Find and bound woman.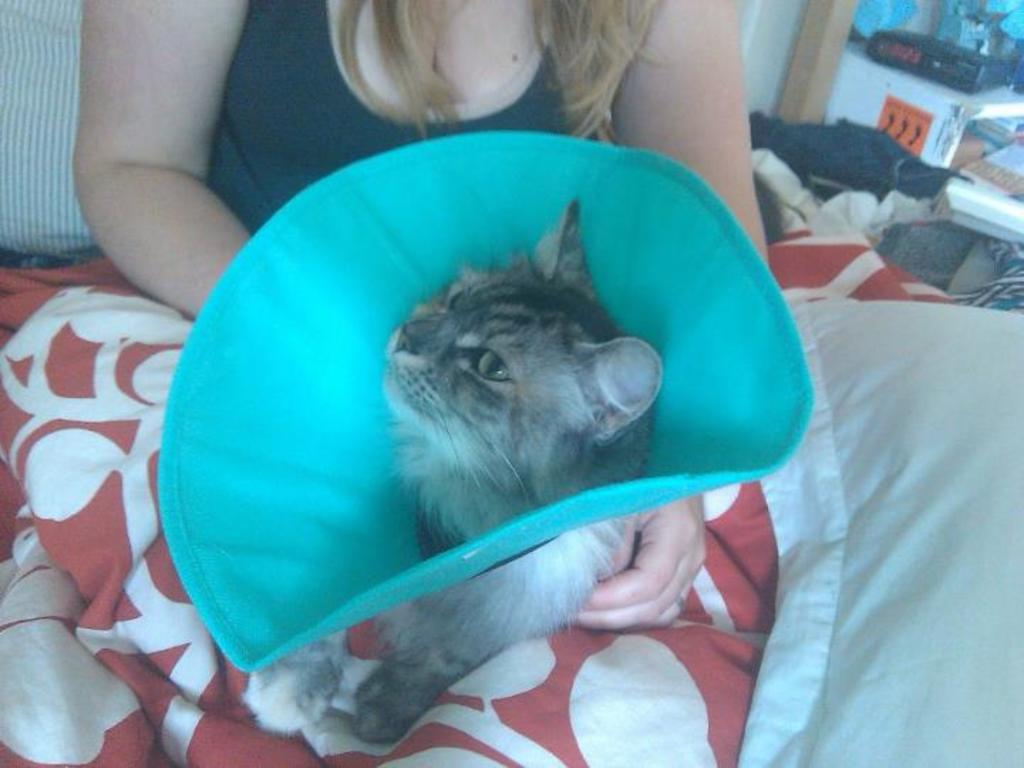
Bound: (73,0,767,631).
